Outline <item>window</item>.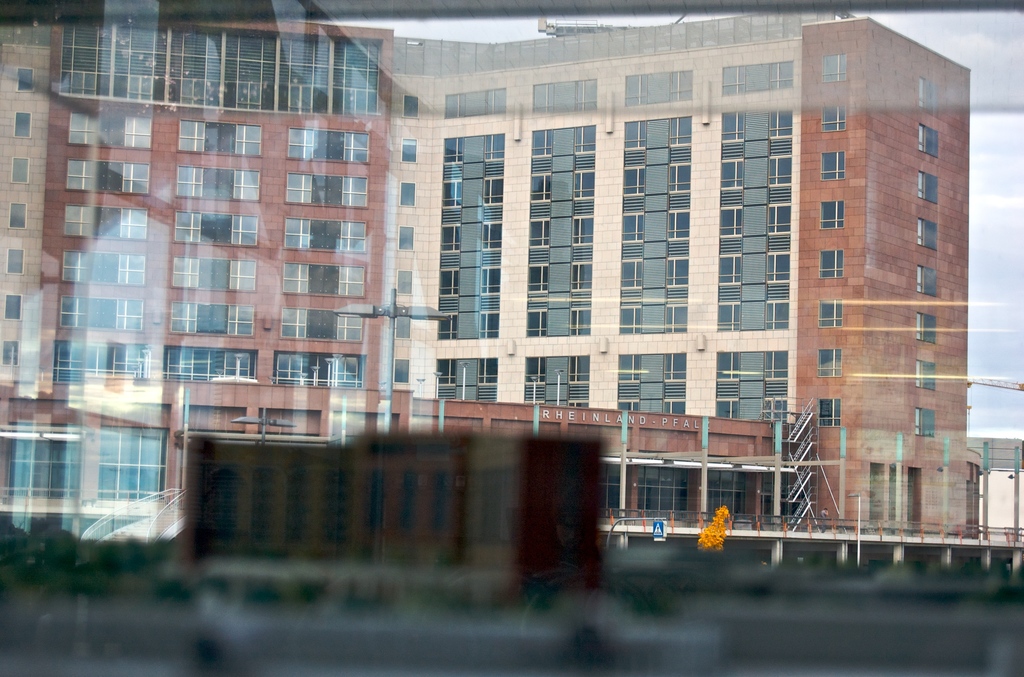
Outline: bbox=[177, 119, 260, 156].
